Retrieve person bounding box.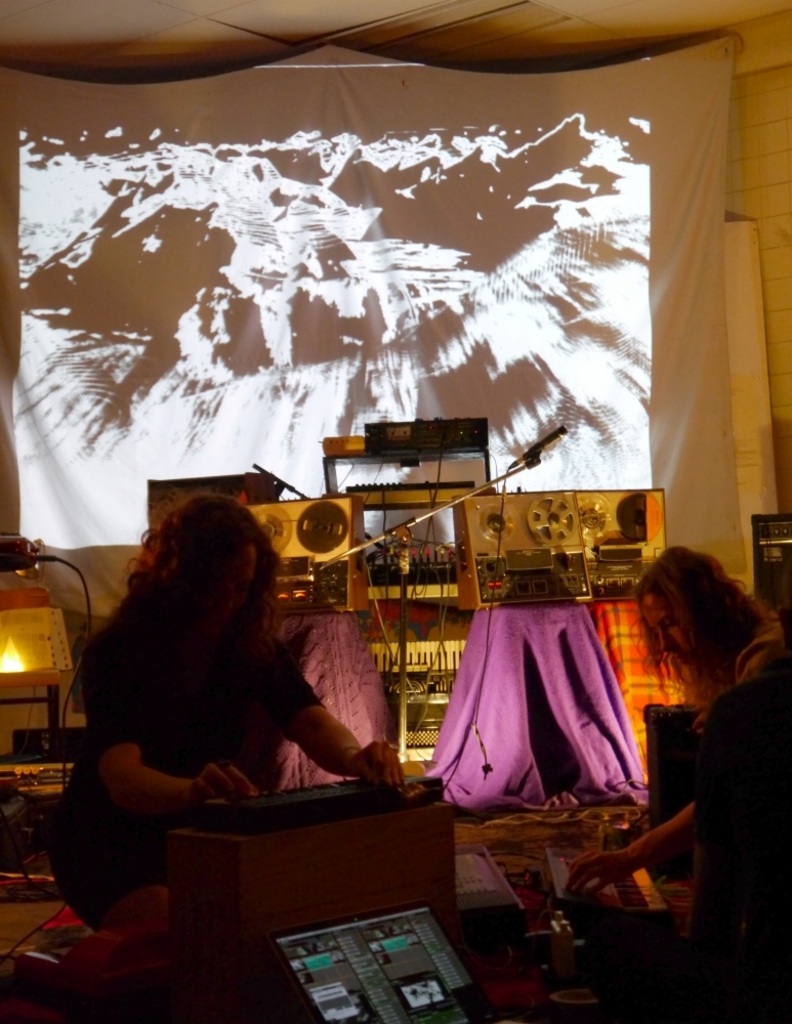
Bounding box: locate(562, 540, 791, 1001).
